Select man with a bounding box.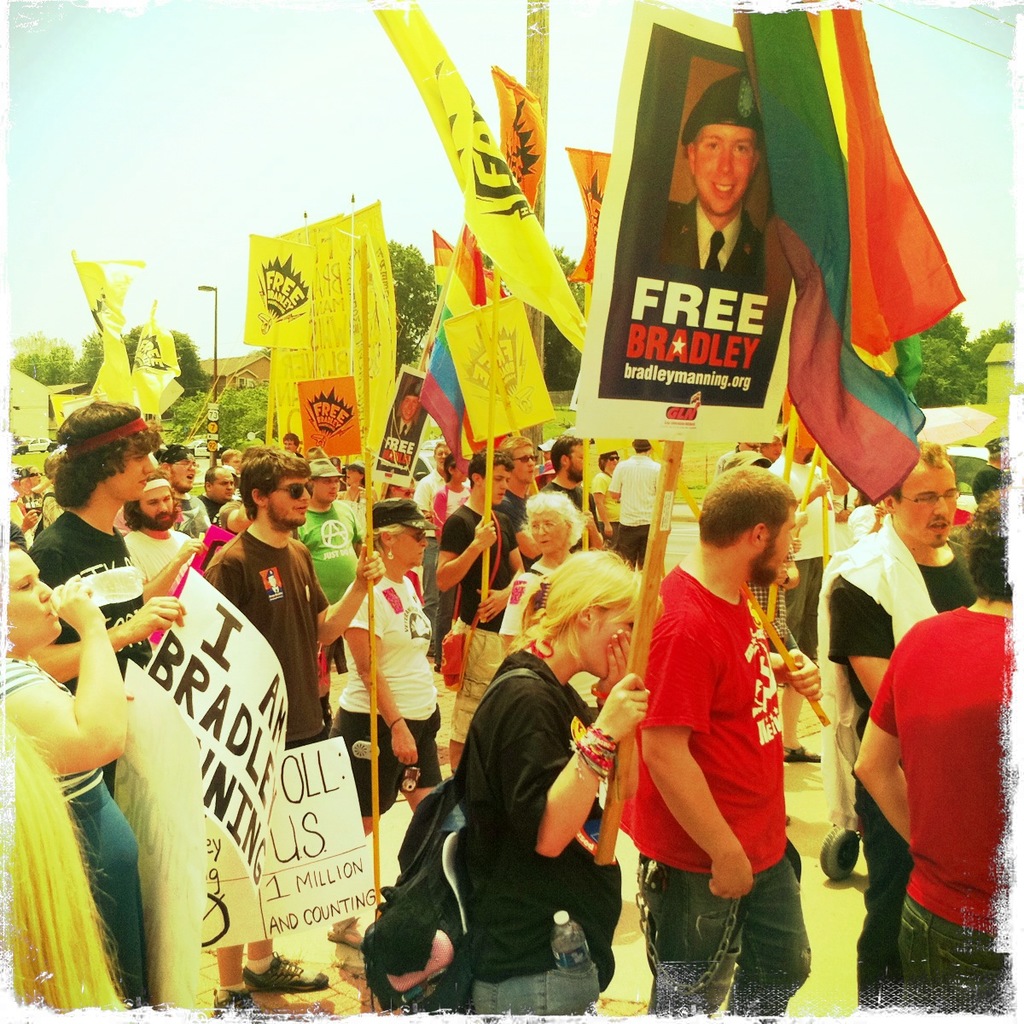
rect(625, 460, 827, 1017).
